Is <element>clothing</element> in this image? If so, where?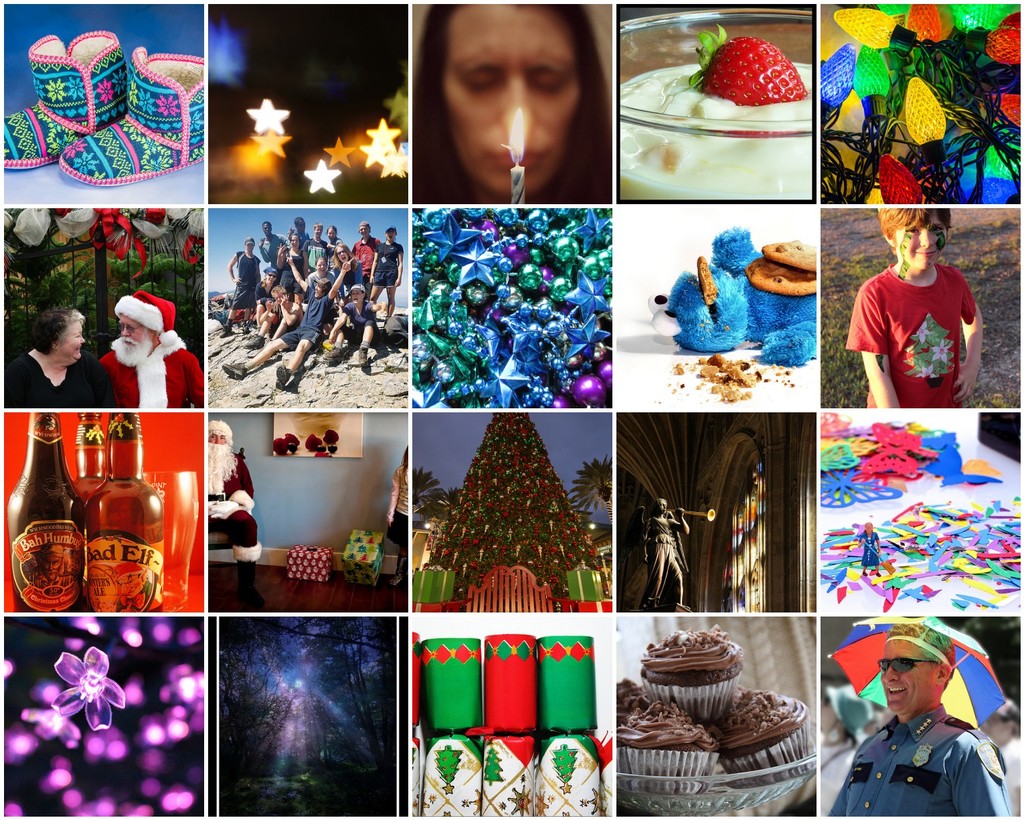
Yes, at 258, 234, 288, 266.
